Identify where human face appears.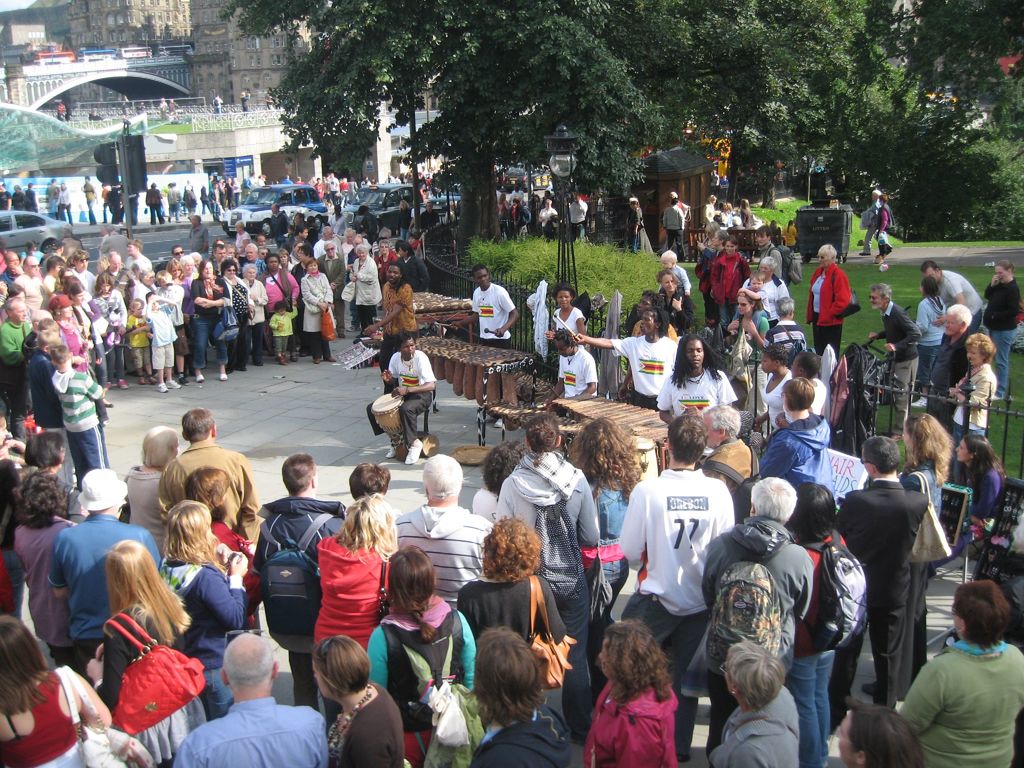
Appears at 968, 341, 983, 367.
